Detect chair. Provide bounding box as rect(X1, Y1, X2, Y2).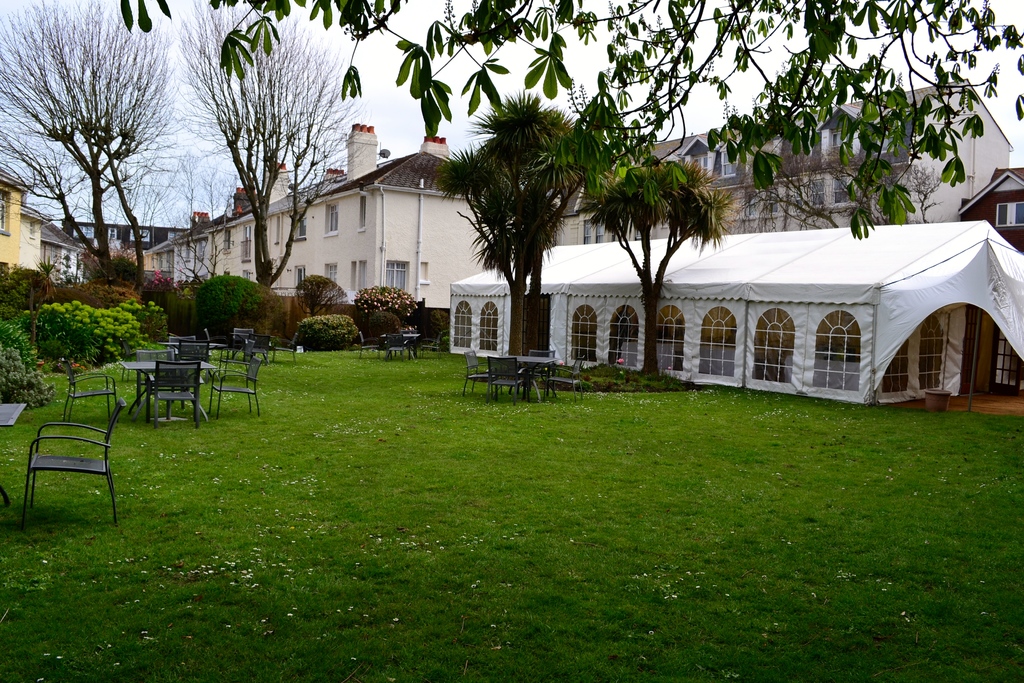
rect(359, 330, 377, 360).
